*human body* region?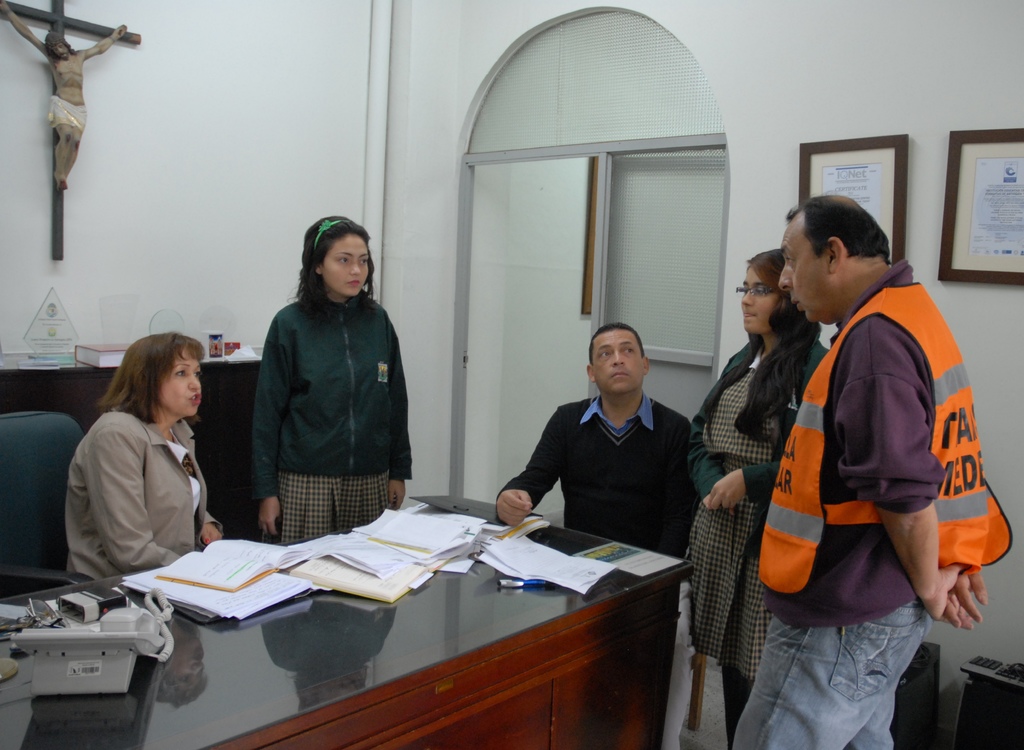
crop(493, 388, 691, 749)
